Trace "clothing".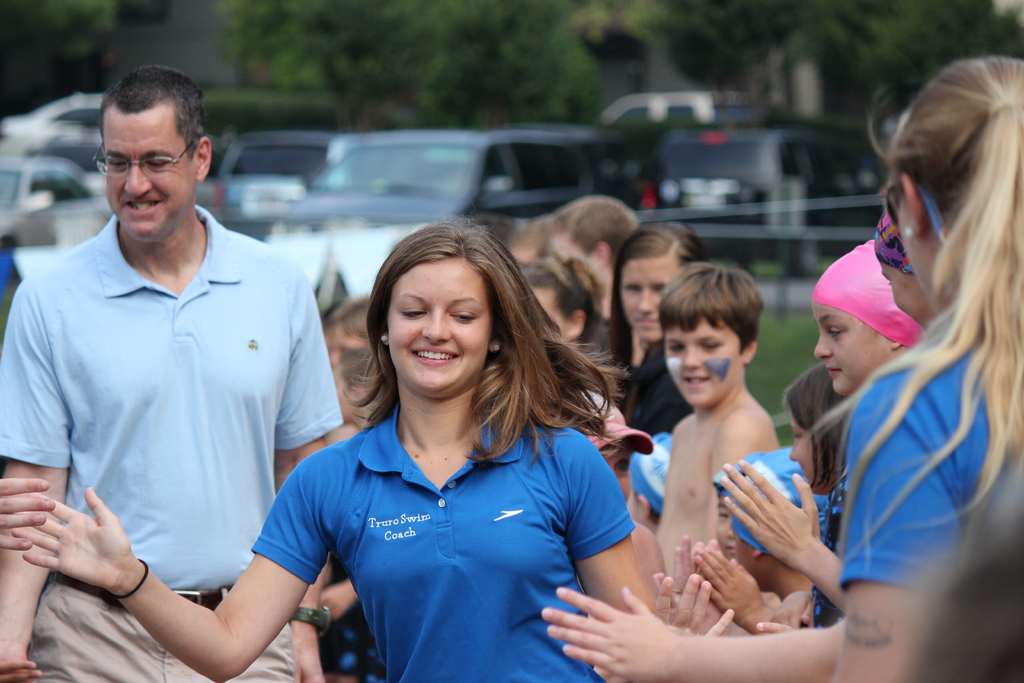
Traced to pyautogui.locateOnScreen(252, 411, 634, 682).
